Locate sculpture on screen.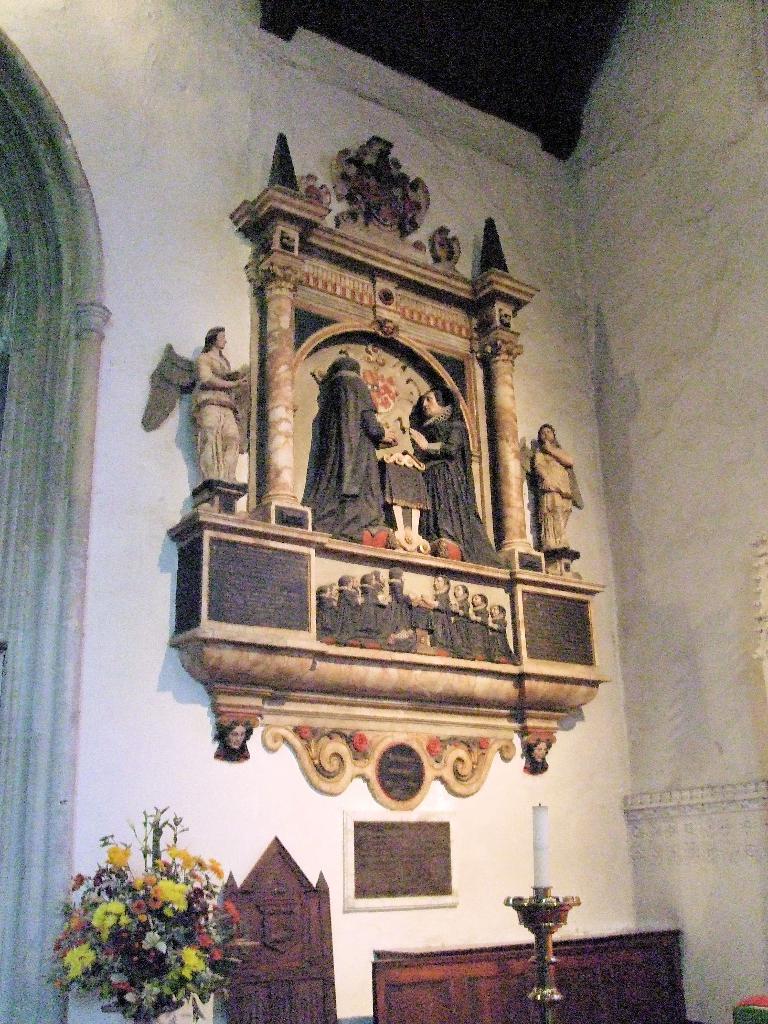
On screen at region(529, 421, 566, 582).
